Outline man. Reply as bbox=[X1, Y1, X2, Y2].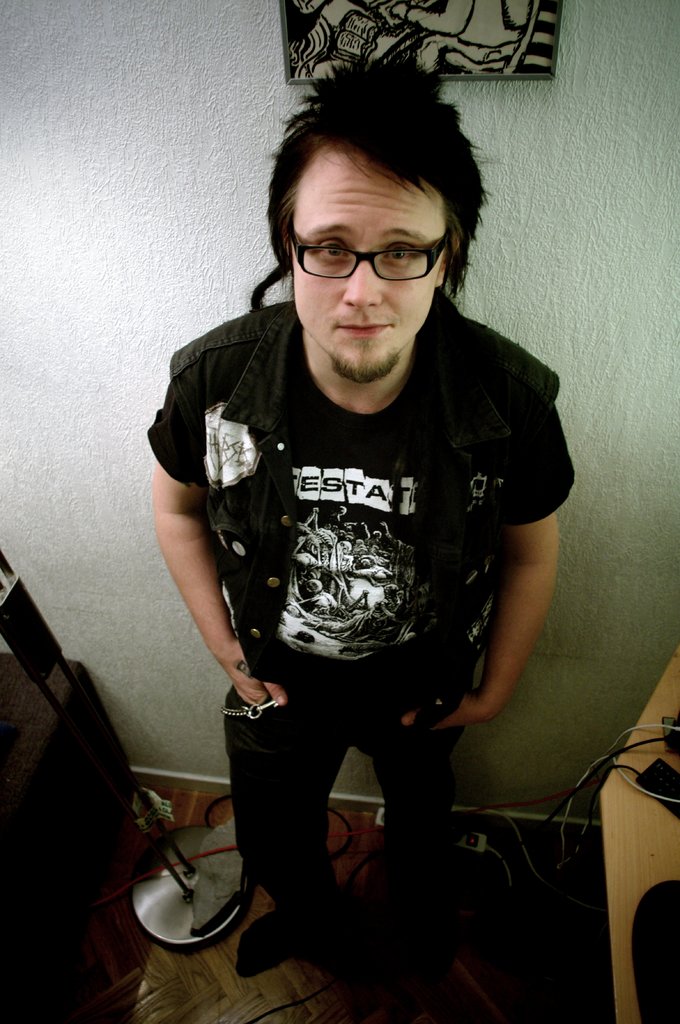
bbox=[135, 79, 583, 975].
